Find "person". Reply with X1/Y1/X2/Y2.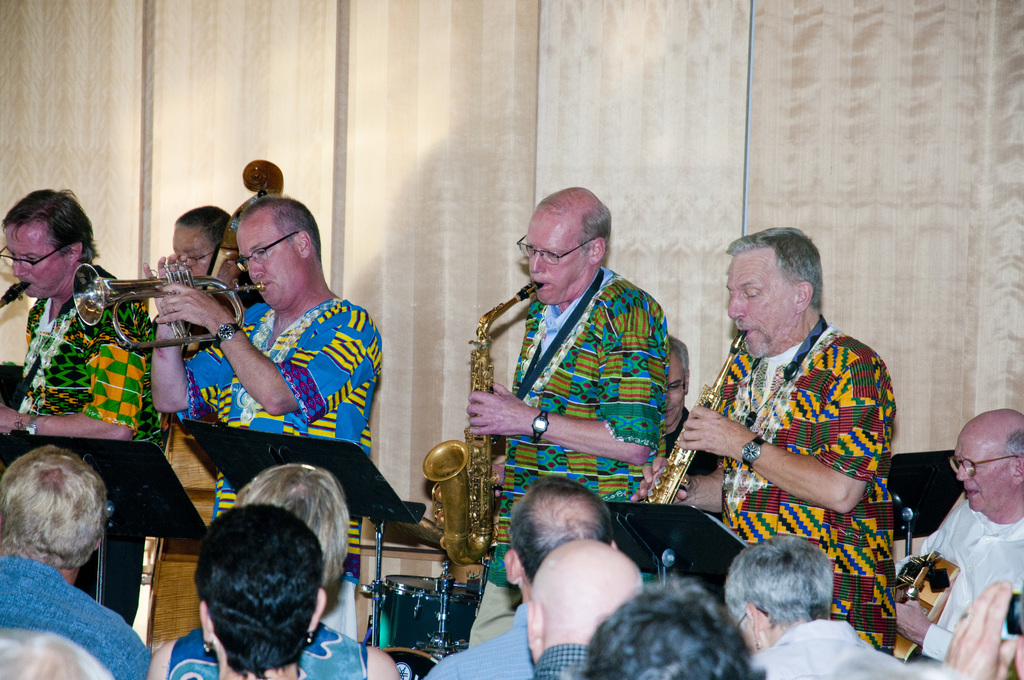
174/206/268/302.
